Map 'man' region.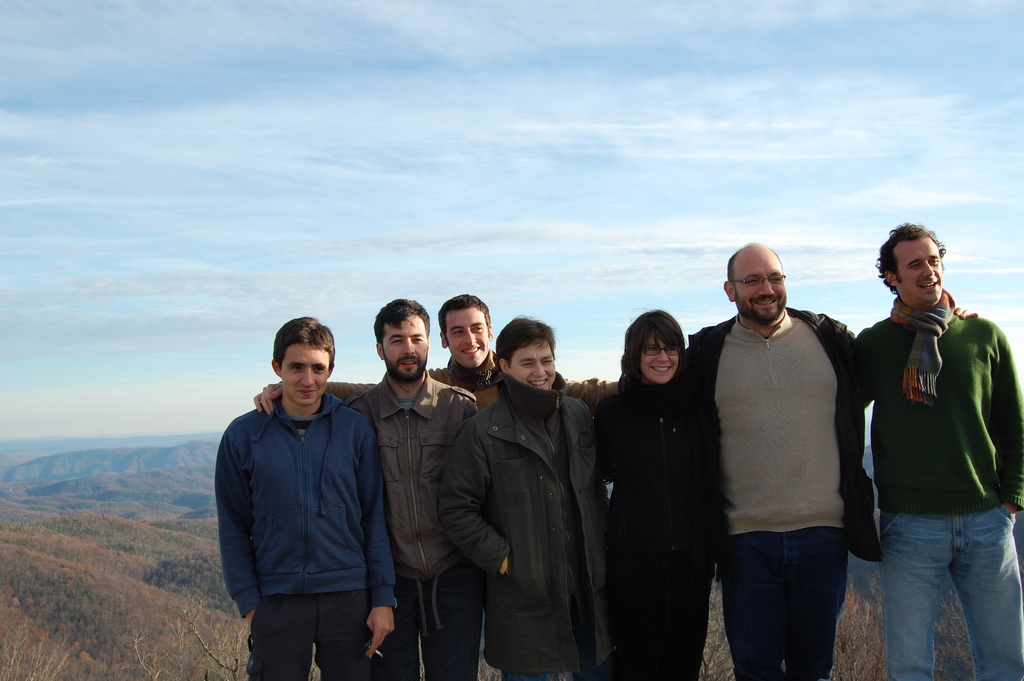
Mapped to {"x1": 676, "y1": 241, "x2": 982, "y2": 680}.
